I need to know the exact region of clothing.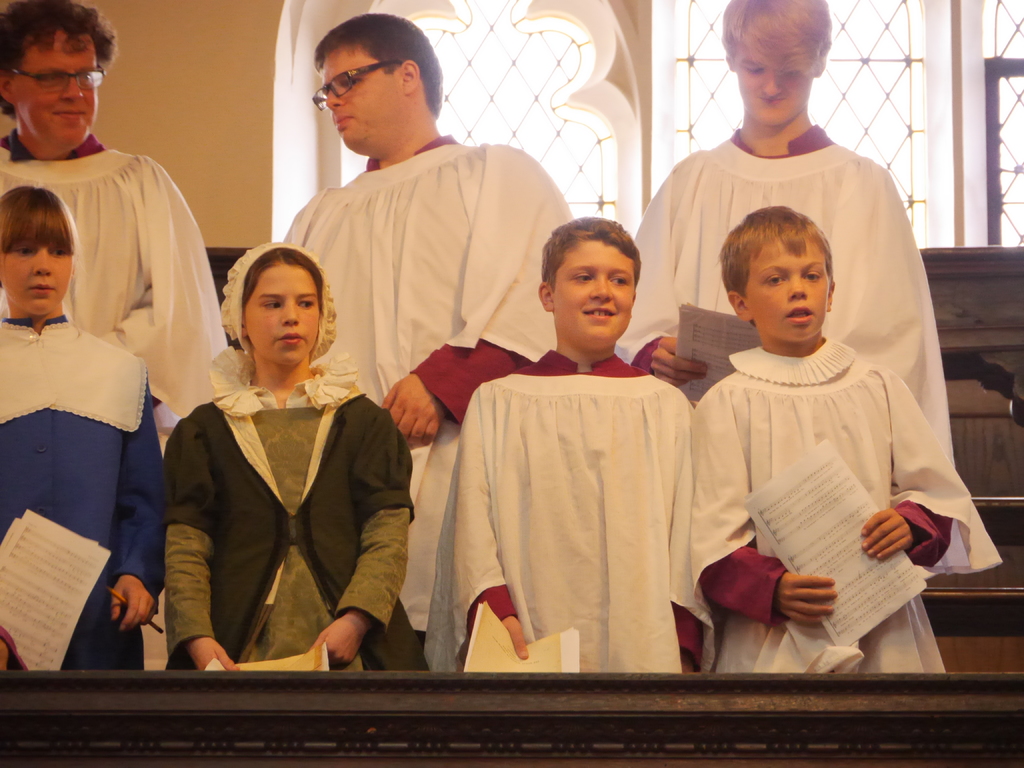
Region: pyautogui.locateOnScreen(282, 134, 577, 628).
